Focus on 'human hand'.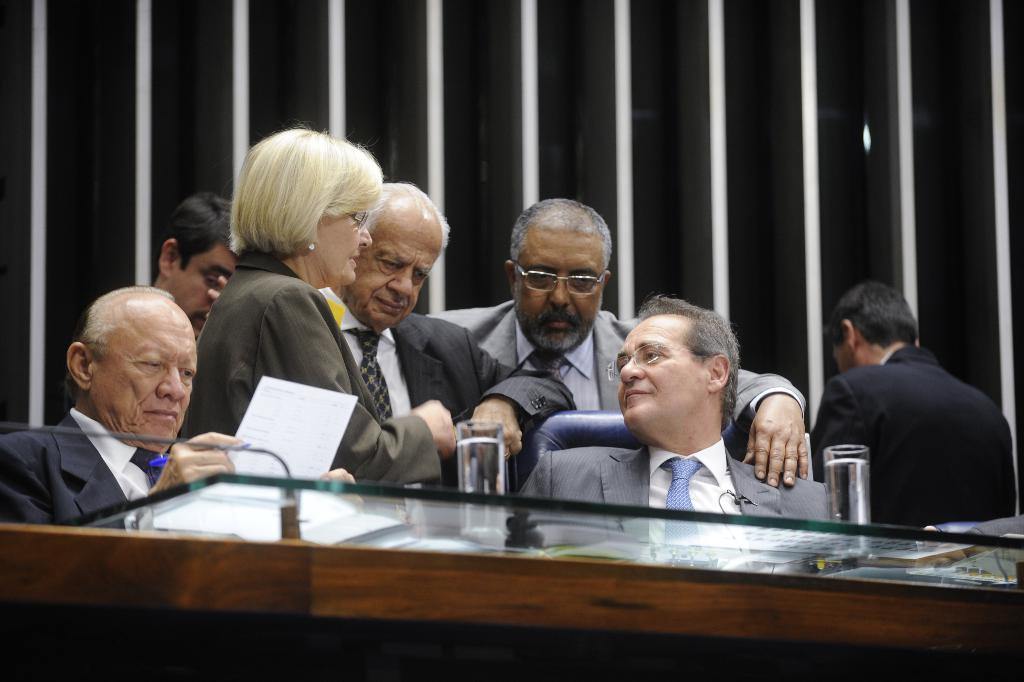
Focused at bbox=(204, 275, 229, 321).
